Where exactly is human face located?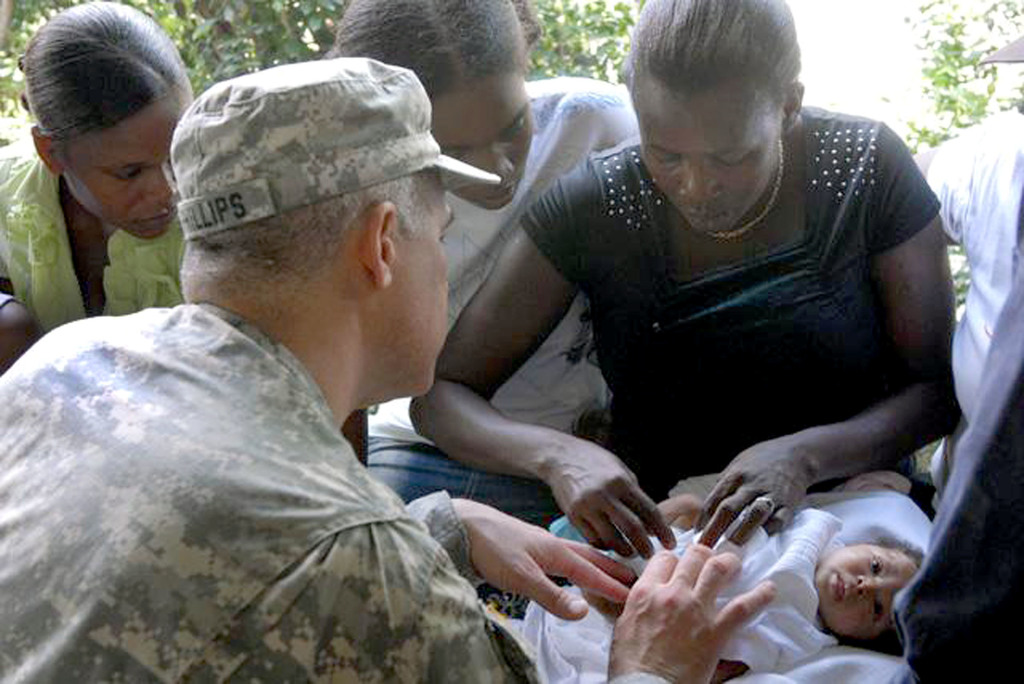
Its bounding box is [left=401, top=177, right=454, bottom=394].
